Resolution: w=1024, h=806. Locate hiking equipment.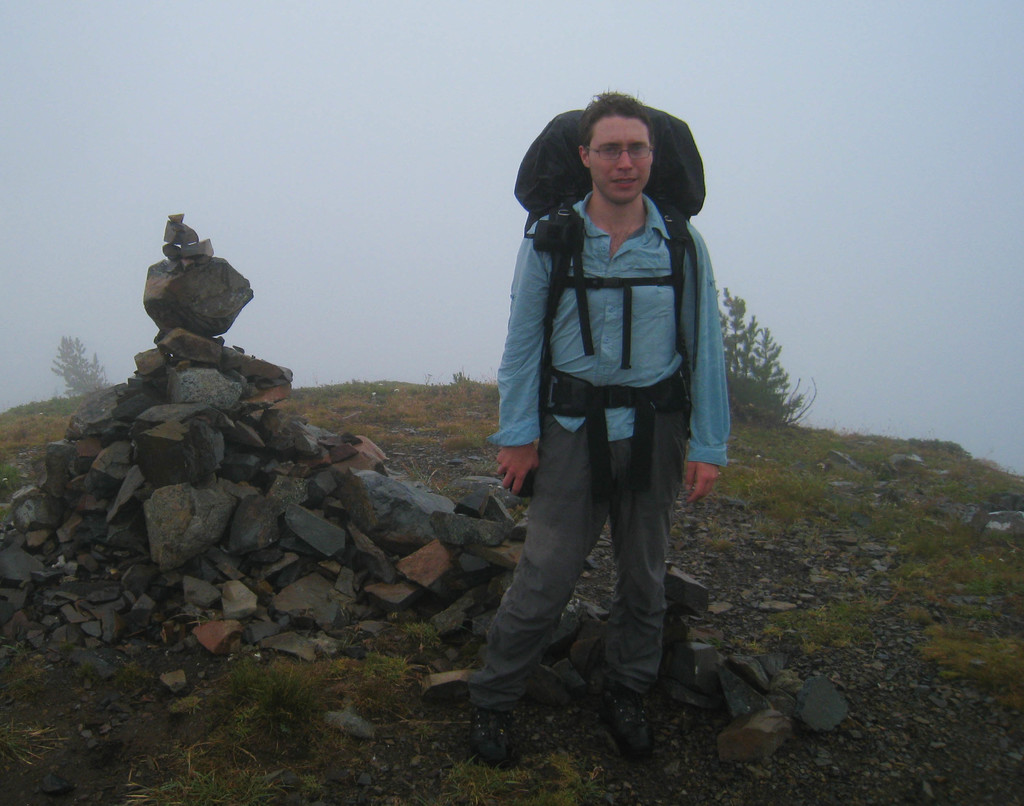
<bbox>503, 75, 723, 473</bbox>.
